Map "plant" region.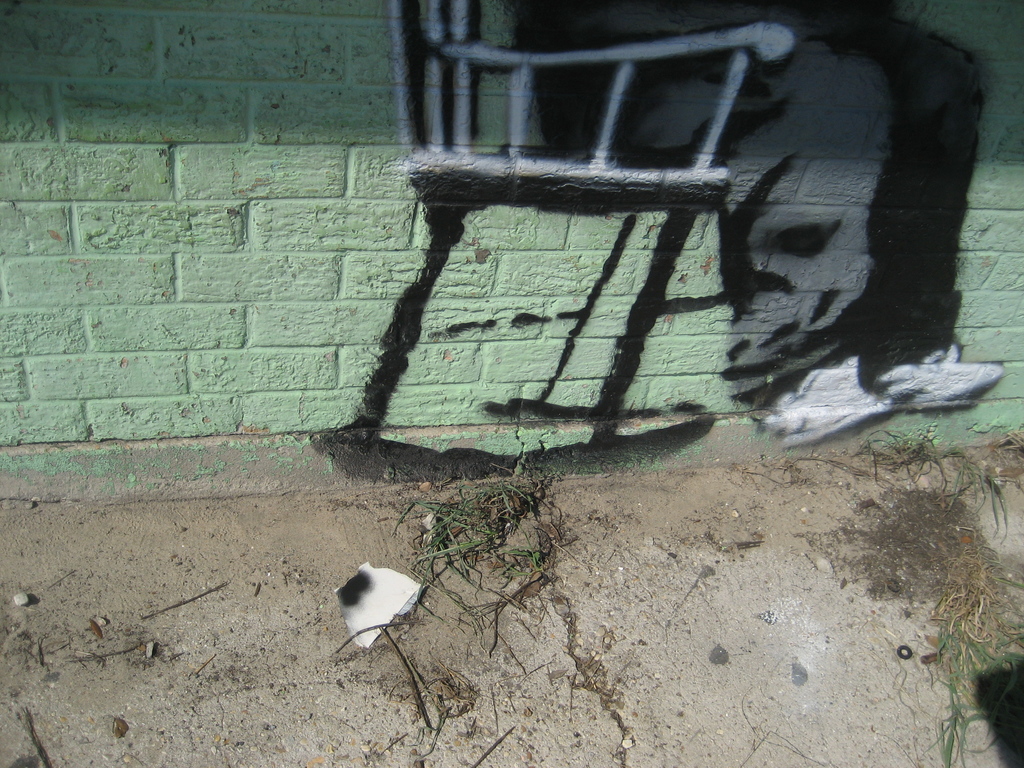
Mapped to 936:543:1023:767.
